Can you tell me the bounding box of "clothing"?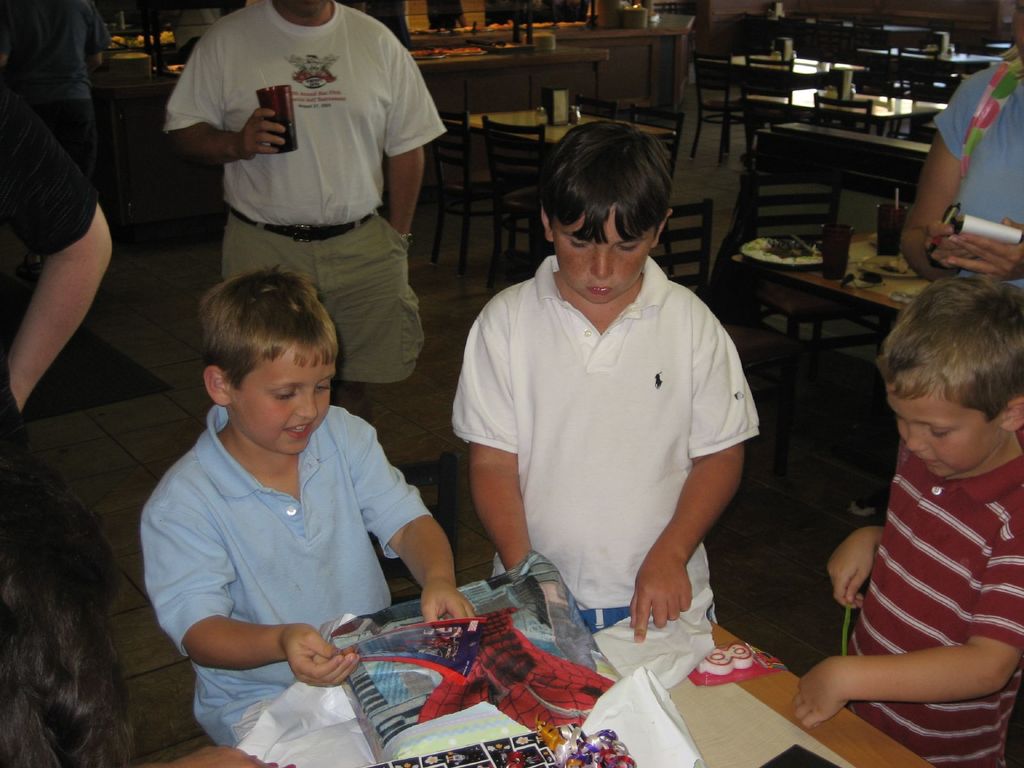
(163,0,440,397).
